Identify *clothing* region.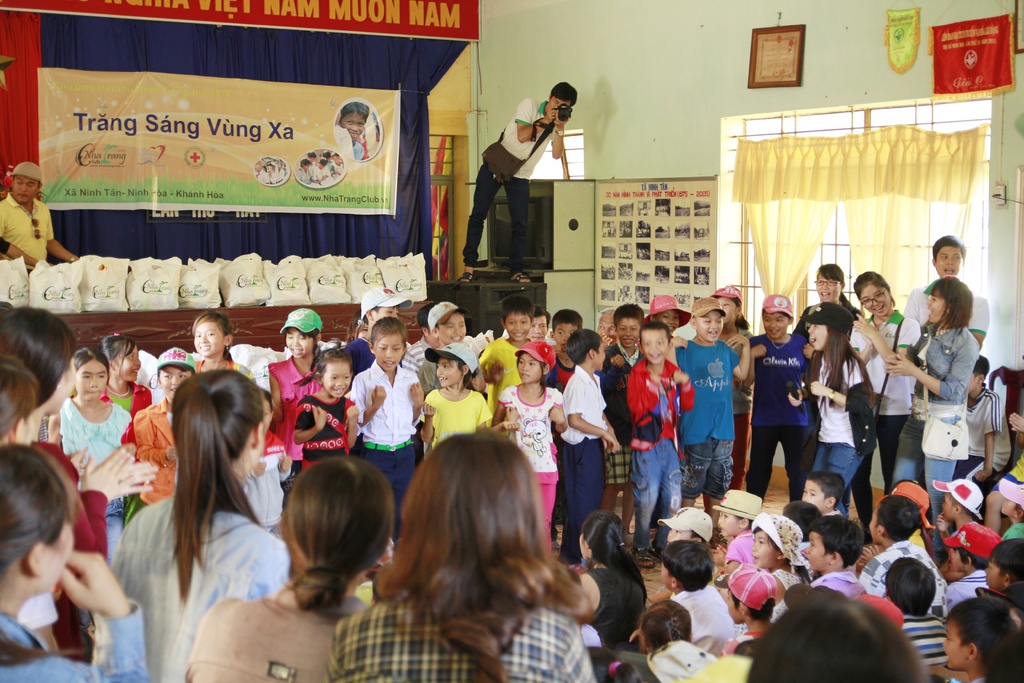
Region: [804,361,871,532].
